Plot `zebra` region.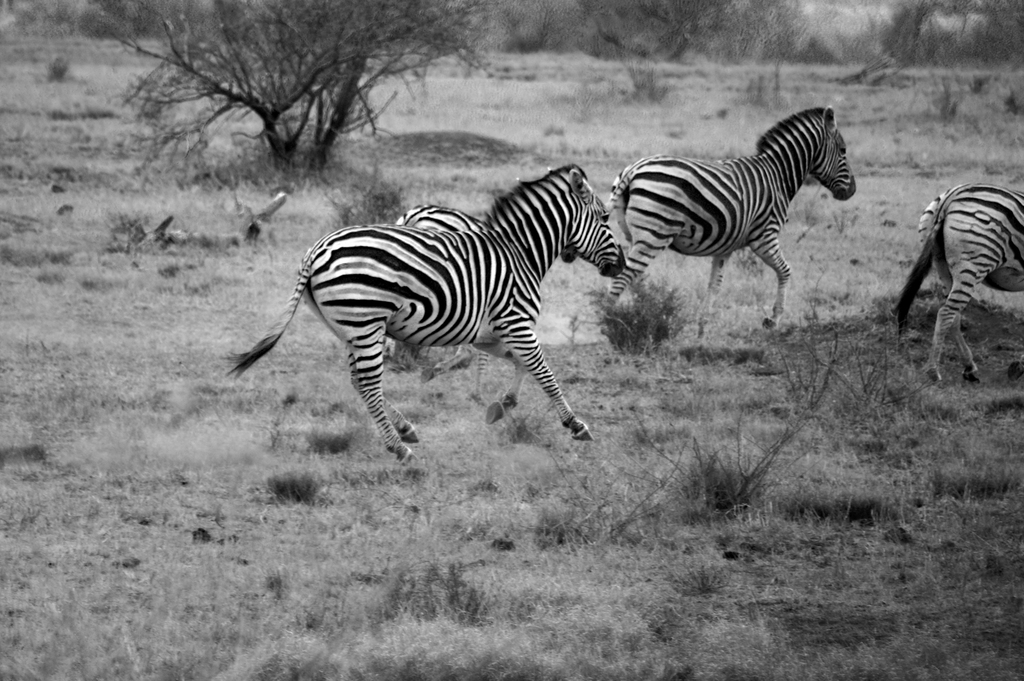
Plotted at region(605, 100, 858, 329).
